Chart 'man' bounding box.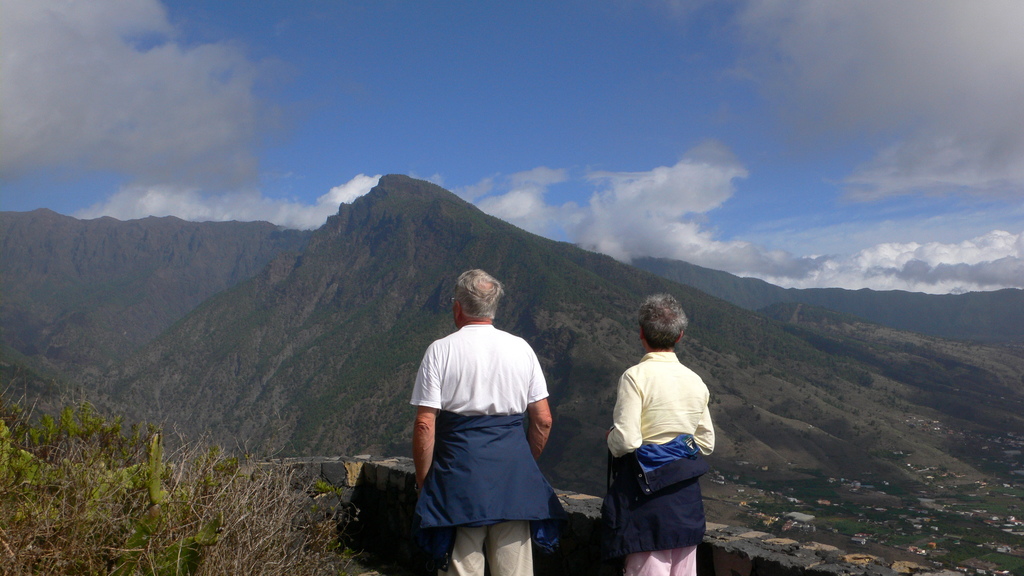
Charted: region(602, 294, 715, 575).
